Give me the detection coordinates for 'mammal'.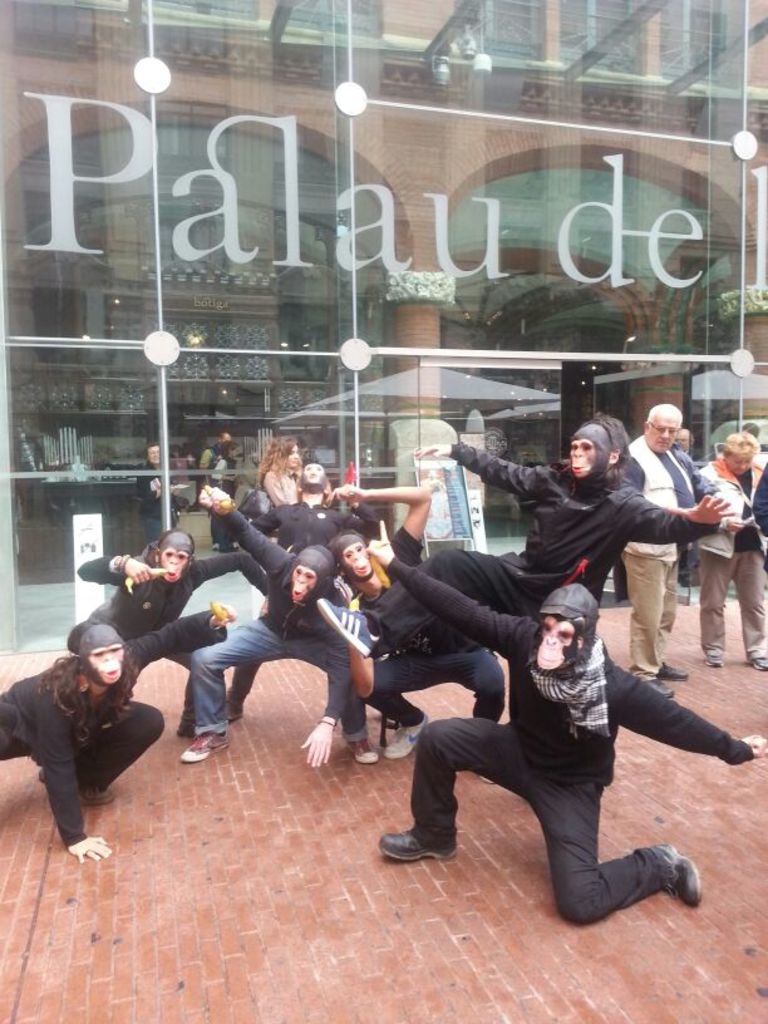
bbox=[349, 478, 507, 789].
